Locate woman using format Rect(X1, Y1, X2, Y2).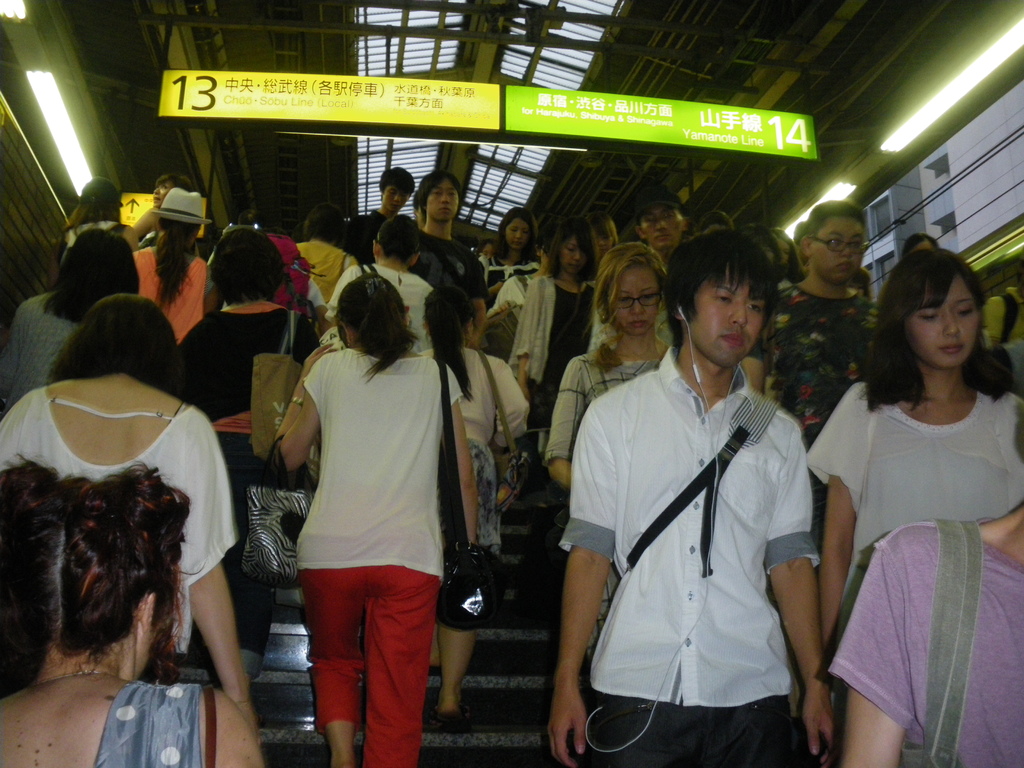
Rect(544, 241, 678, 498).
